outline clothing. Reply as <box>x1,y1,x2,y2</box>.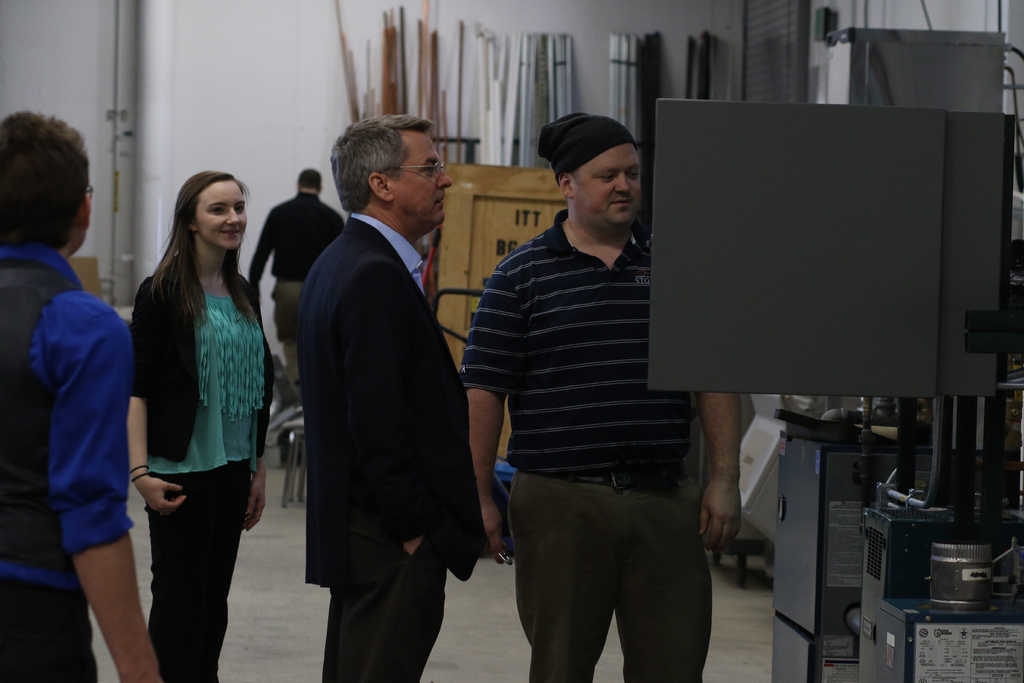
<box>253,192,346,391</box>.
